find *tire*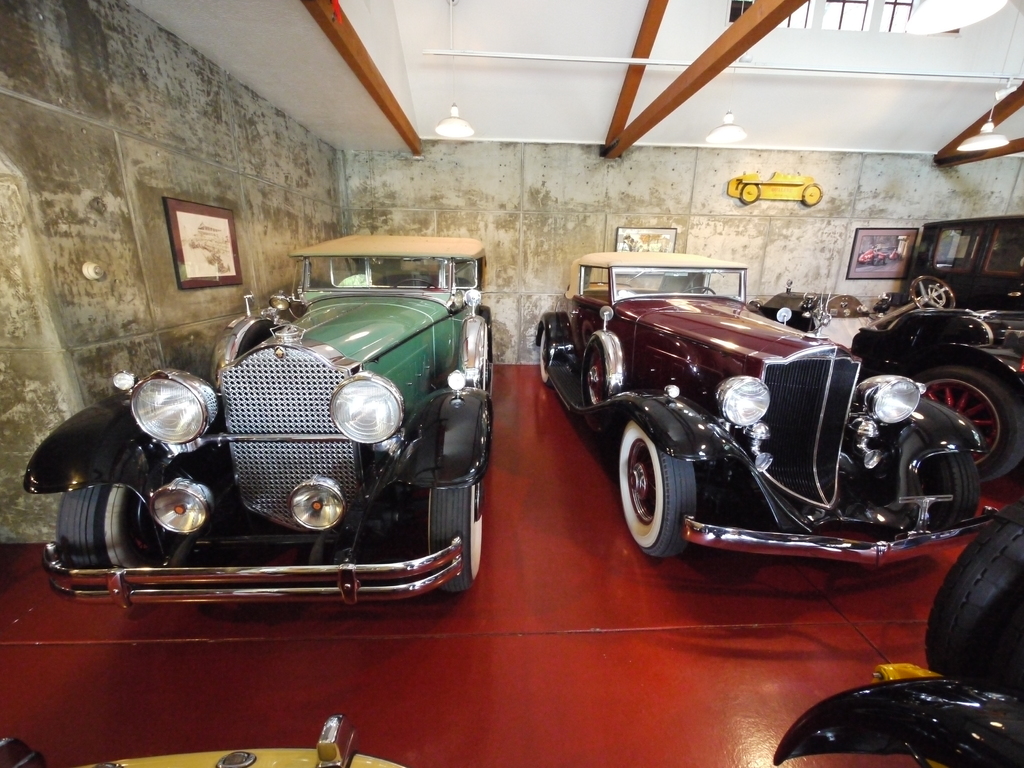
(906,353,1023,482)
